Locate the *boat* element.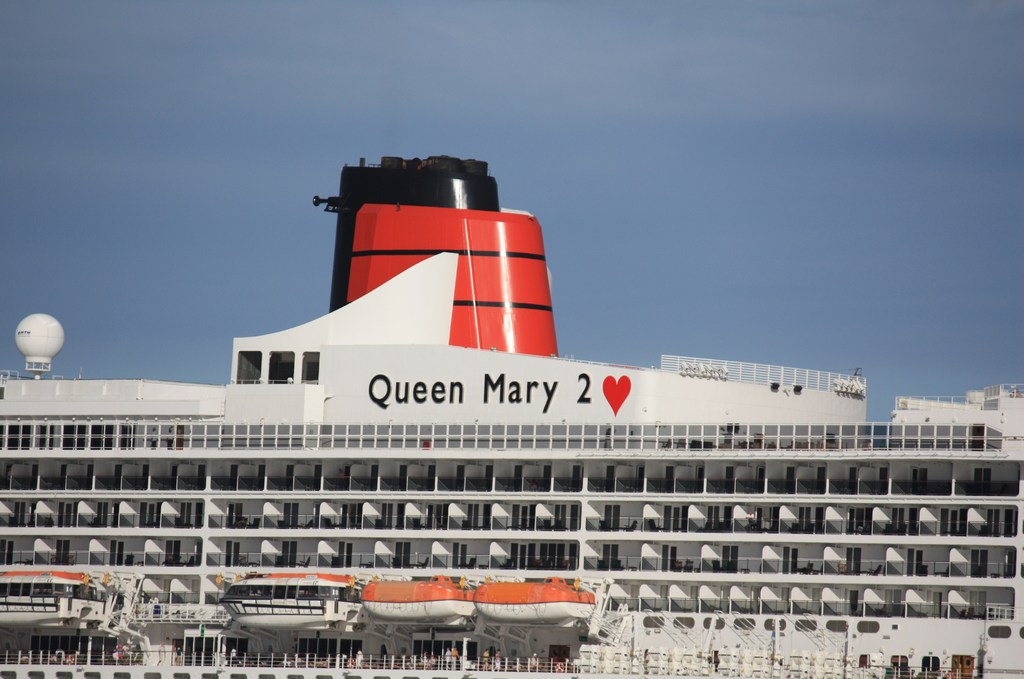
Element bbox: [left=191, top=562, right=374, bottom=644].
